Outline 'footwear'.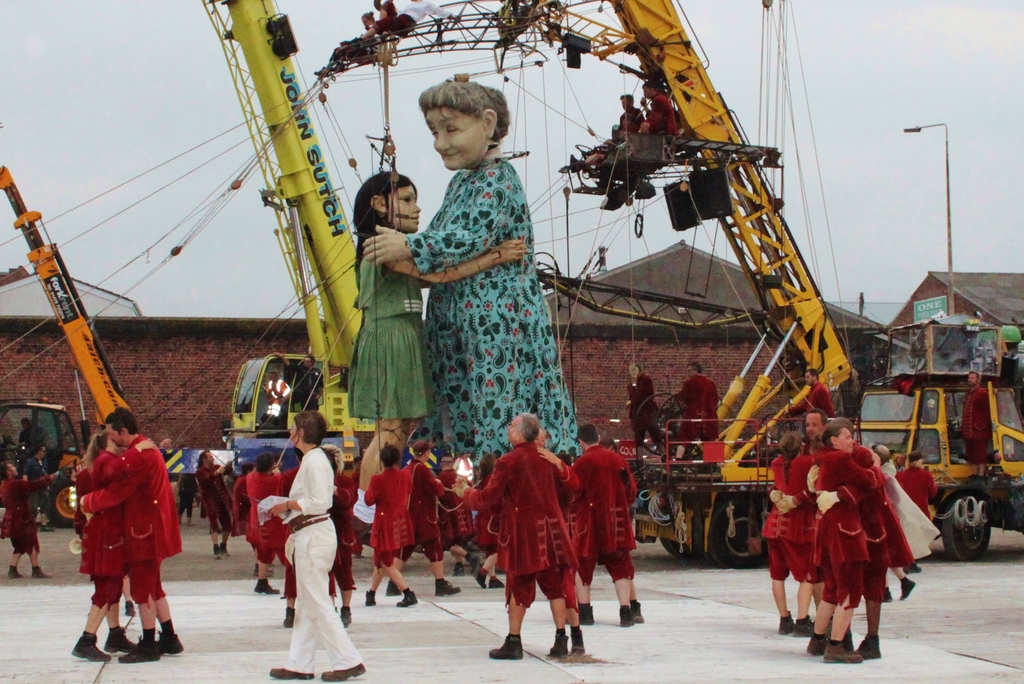
Outline: (548,632,567,660).
